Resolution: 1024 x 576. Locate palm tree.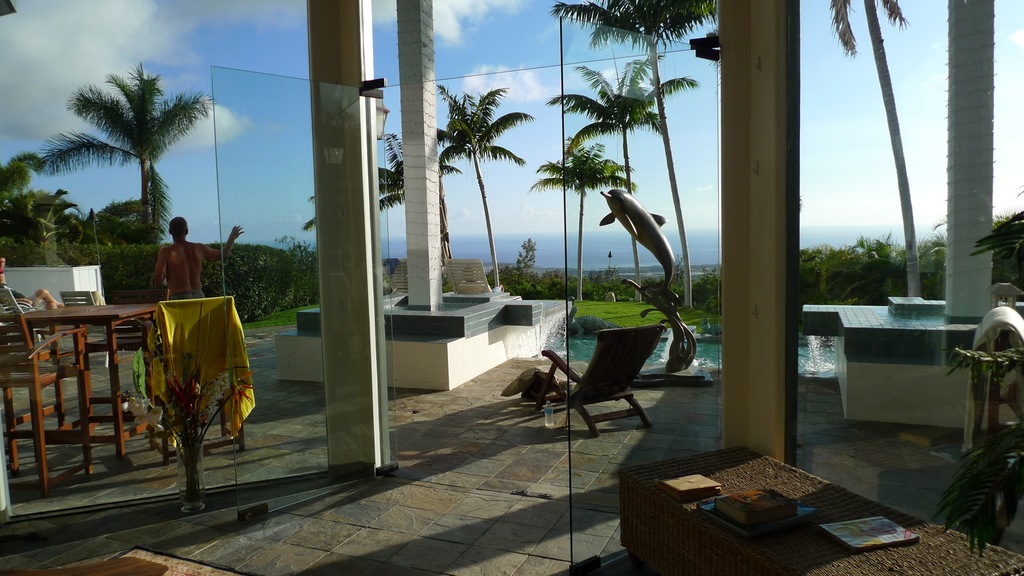
{"x1": 369, "y1": 137, "x2": 448, "y2": 279}.
